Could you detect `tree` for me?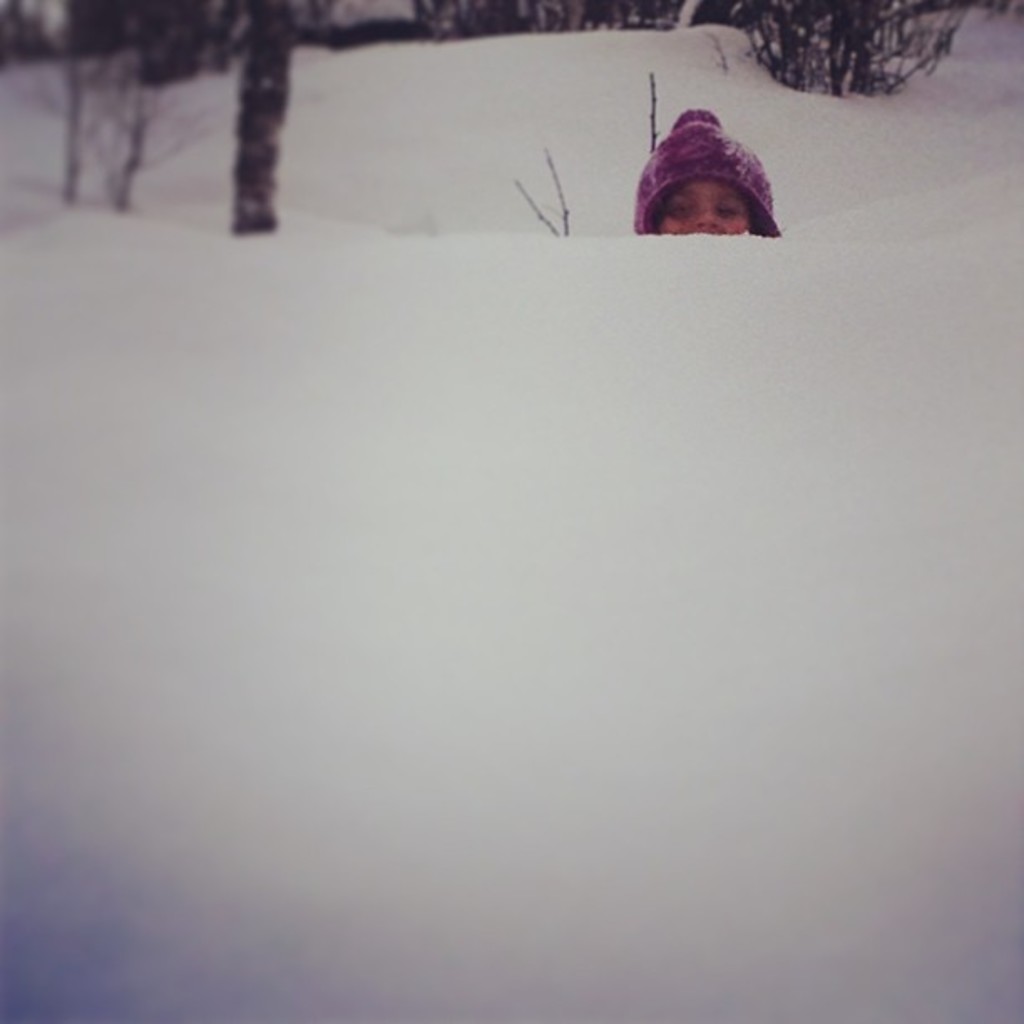
Detection result: (228,0,289,243).
